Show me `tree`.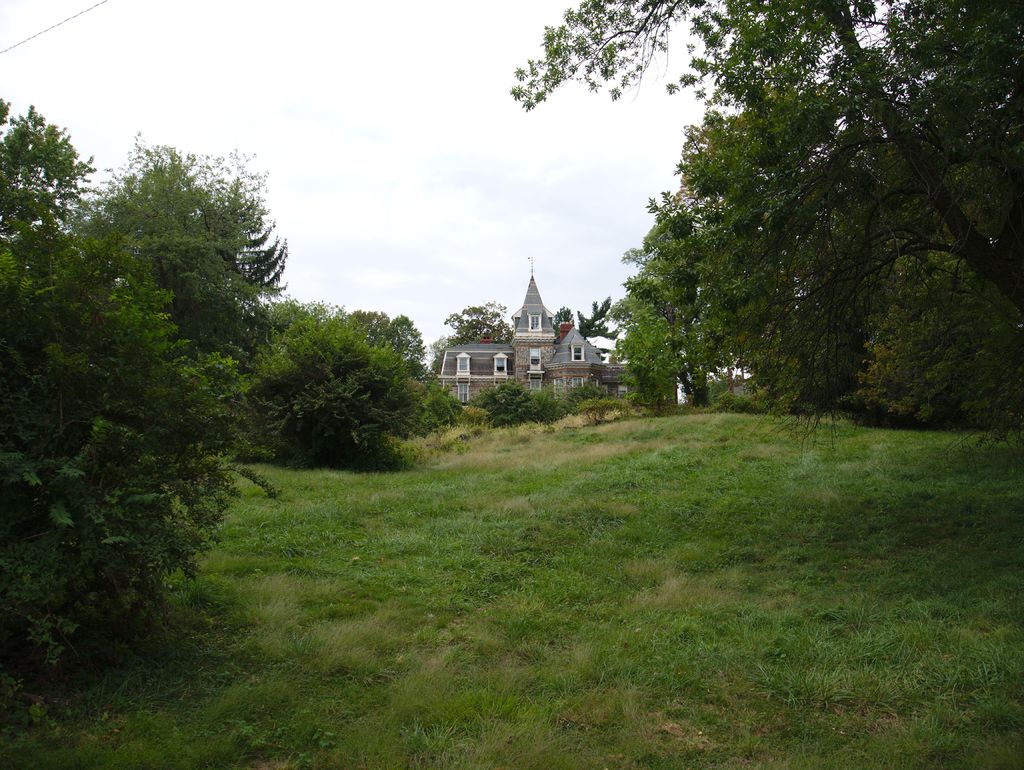
`tree` is here: pyautogui.locateOnScreen(256, 300, 372, 343).
